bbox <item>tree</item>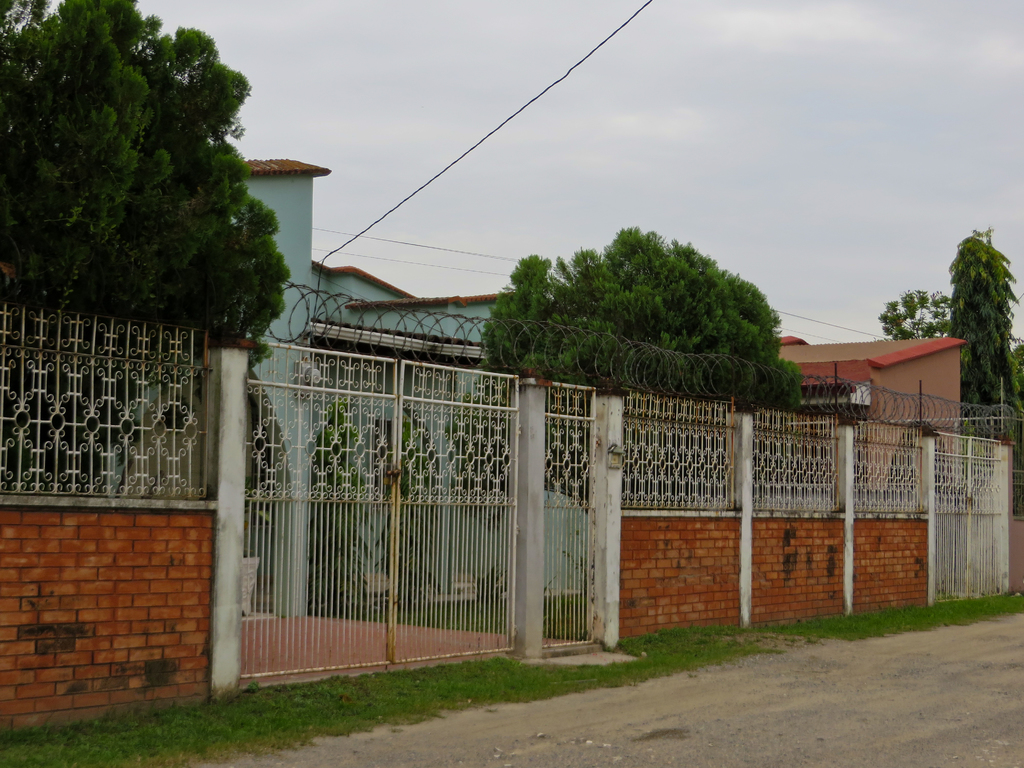
crop(484, 211, 819, 401)
